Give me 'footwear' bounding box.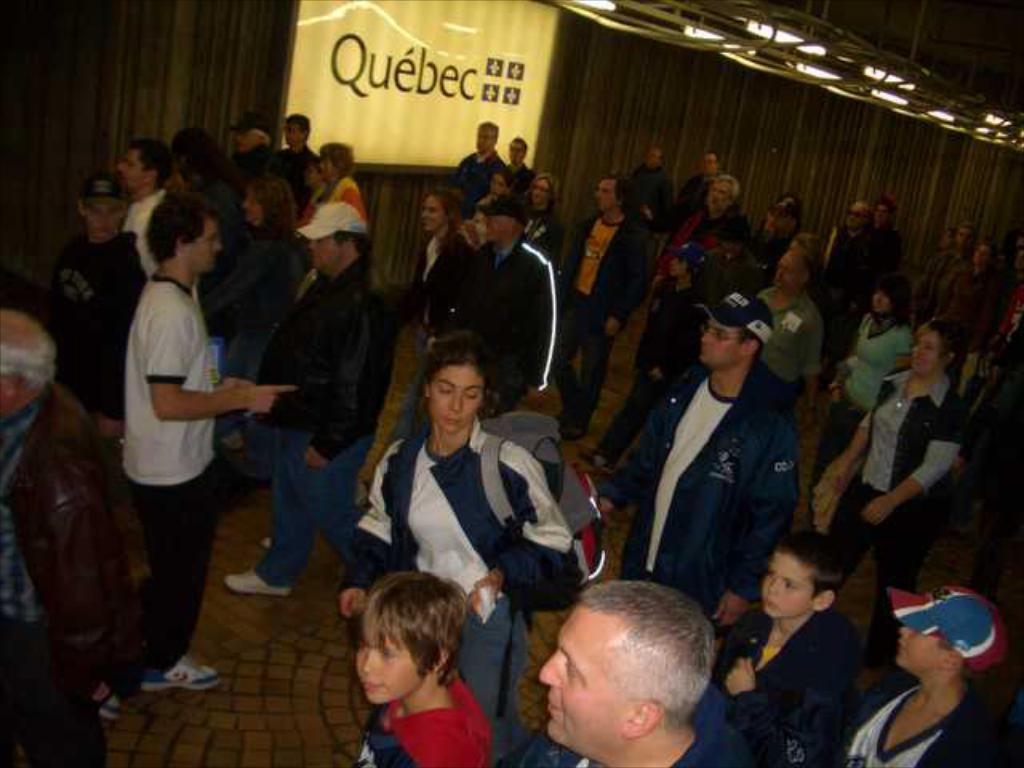
locate(91, 683, 128, 720).
